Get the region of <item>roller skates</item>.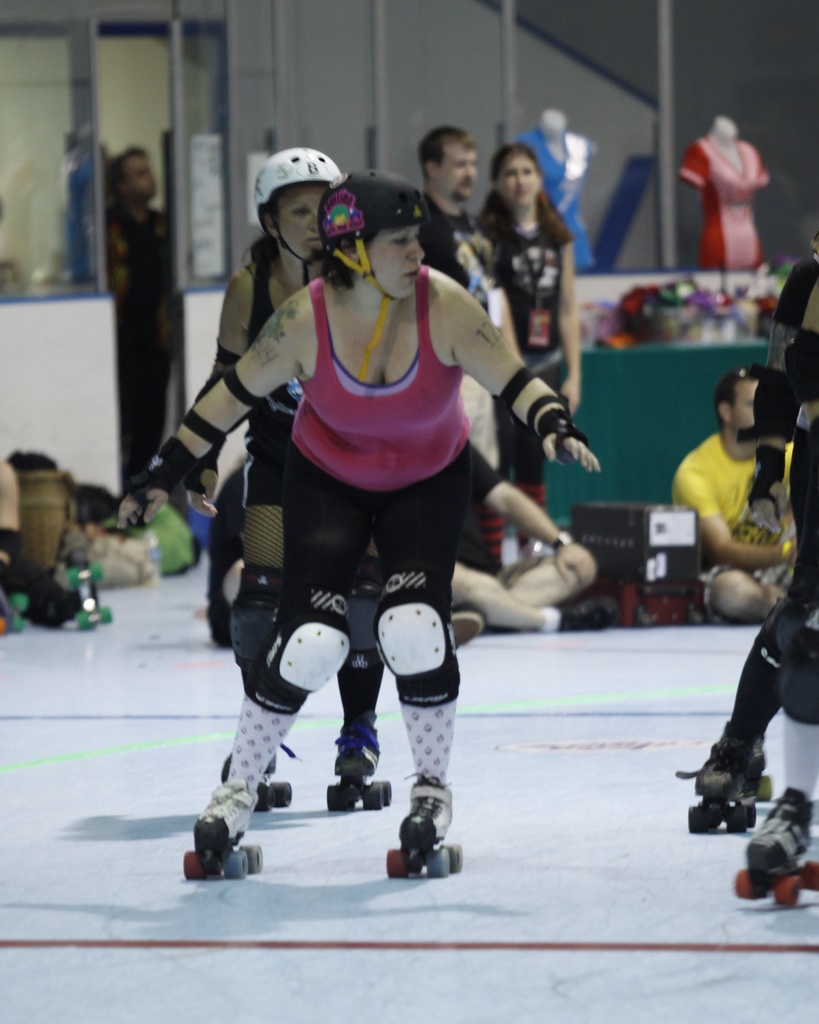
[324, 719, 389, 815].
